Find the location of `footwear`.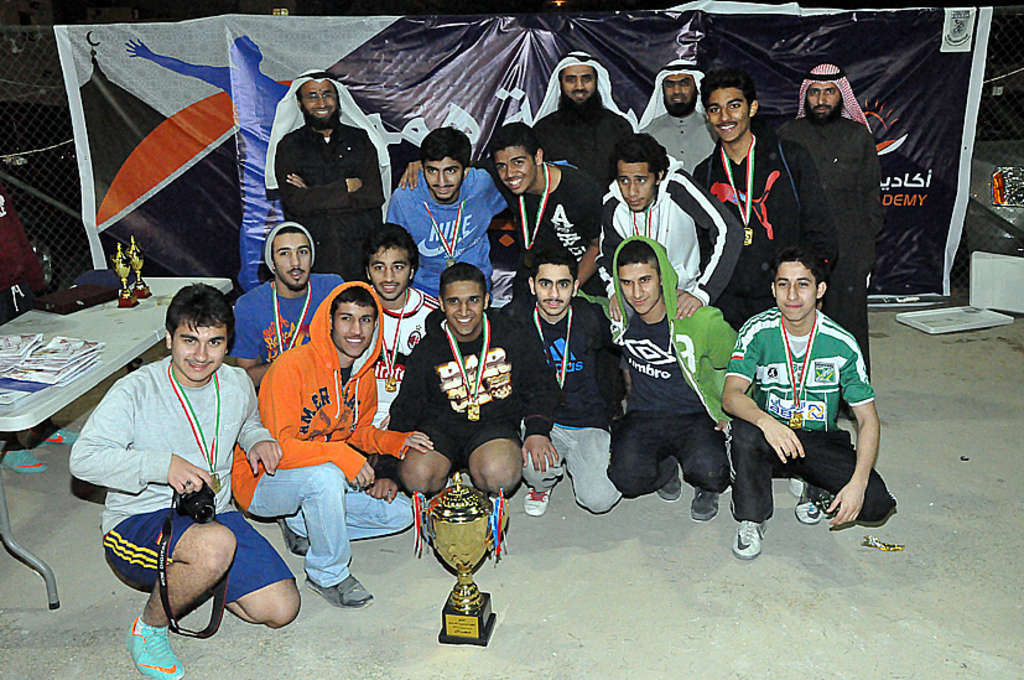
Location: (left=514, top=489, right=552, bottom=515).
